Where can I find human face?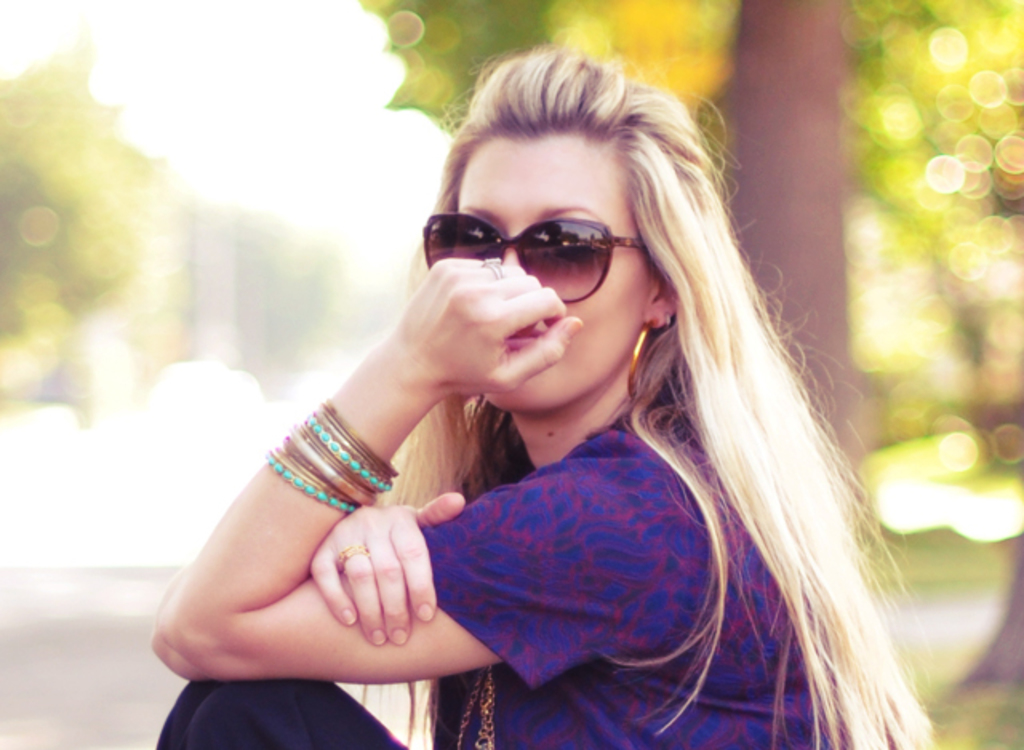
You can find it at region(459, 142, 653, 413).
